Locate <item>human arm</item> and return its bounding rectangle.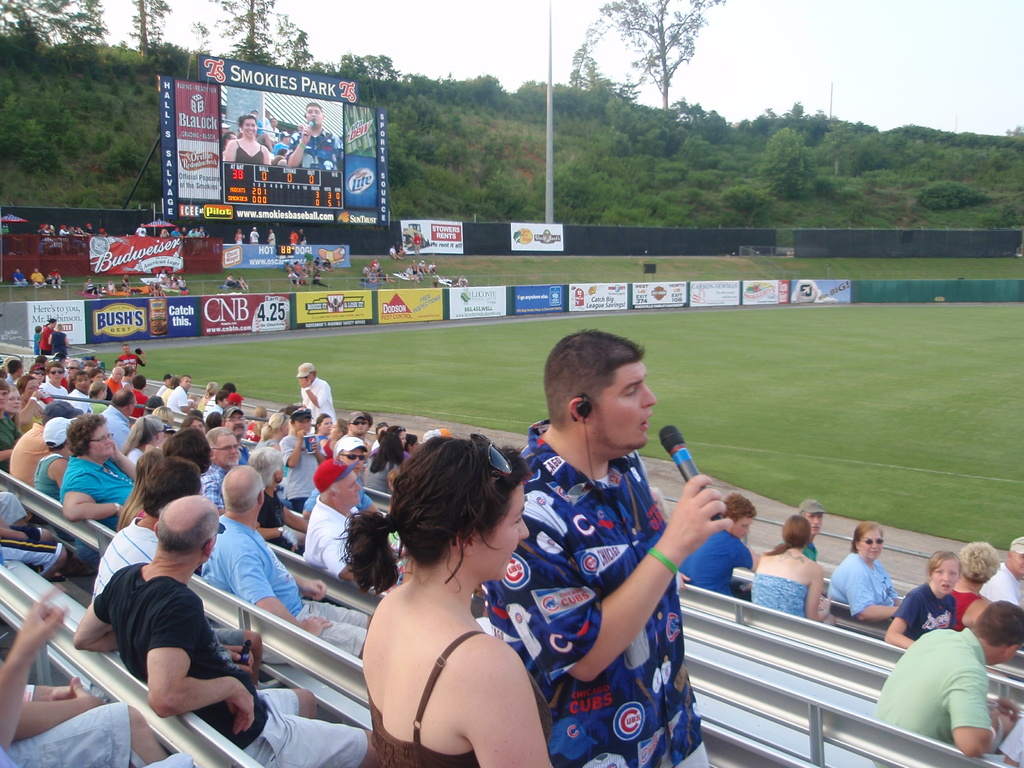
crop(49, 452, 67, 481).
